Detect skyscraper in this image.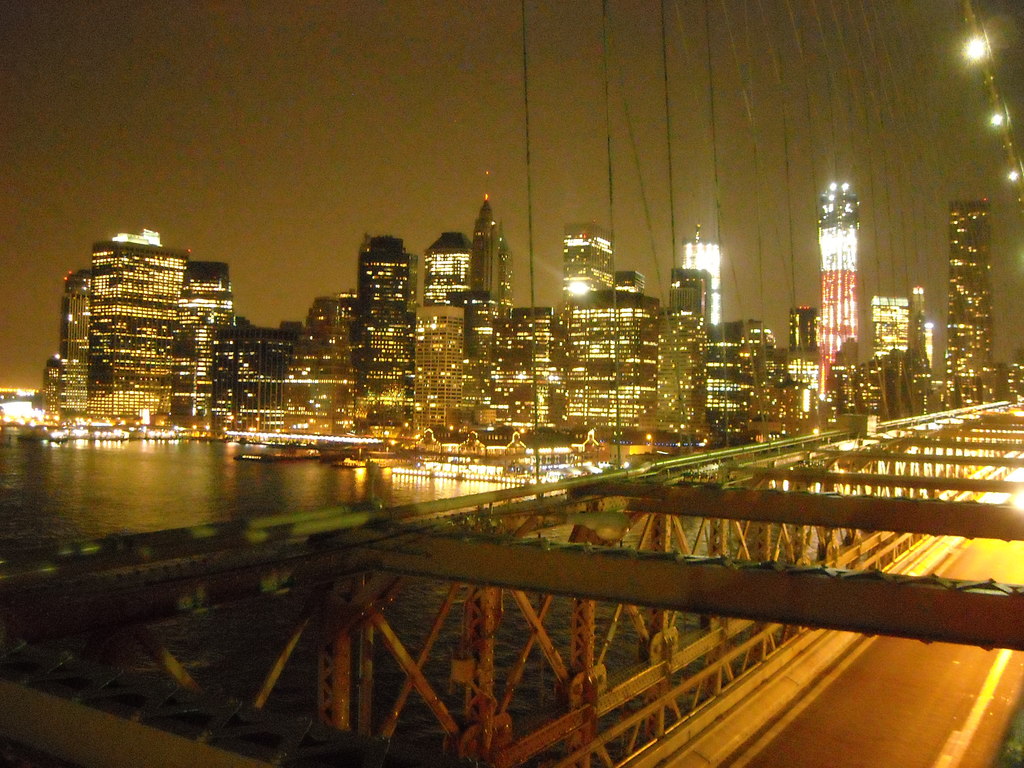
Detection: bbox=[781, 308, 824, 415].
